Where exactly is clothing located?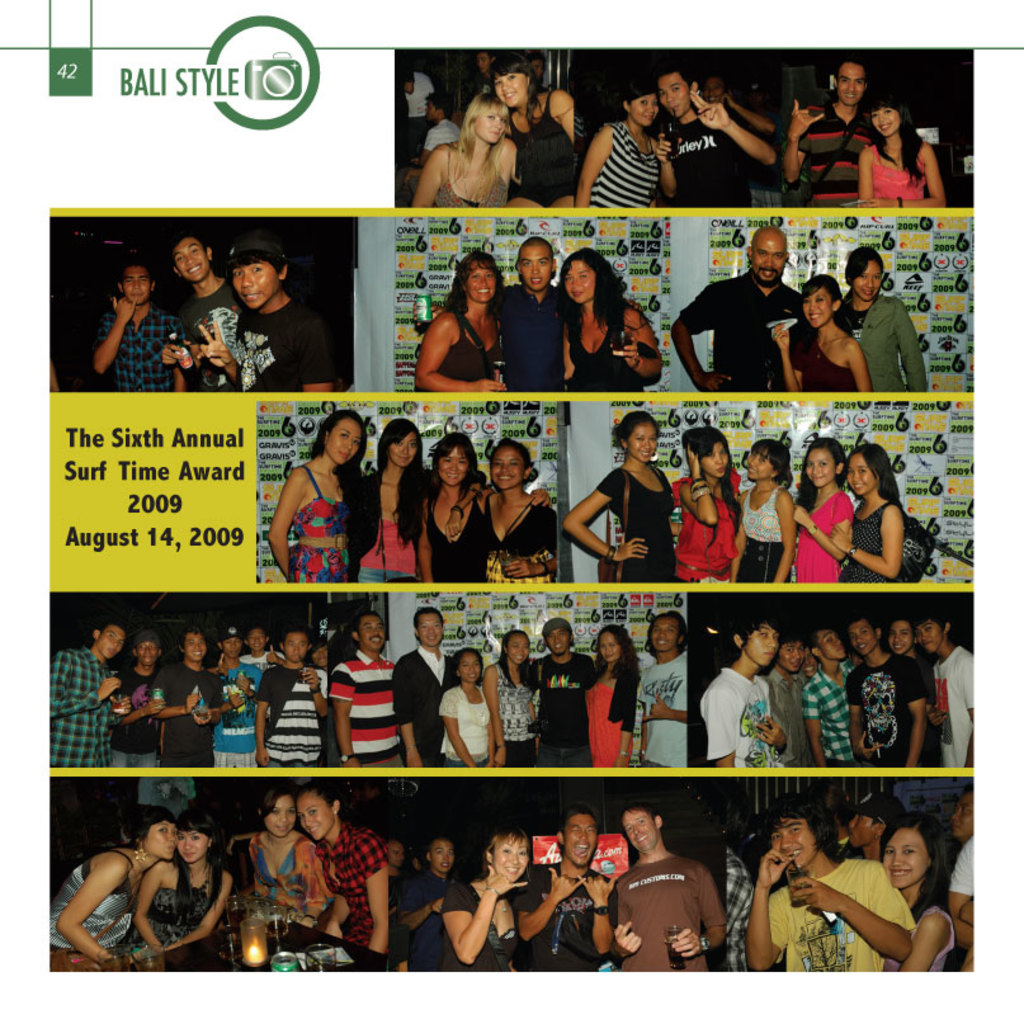
Its bounding box is [left=178, top=278, right=247, bottom=388].
